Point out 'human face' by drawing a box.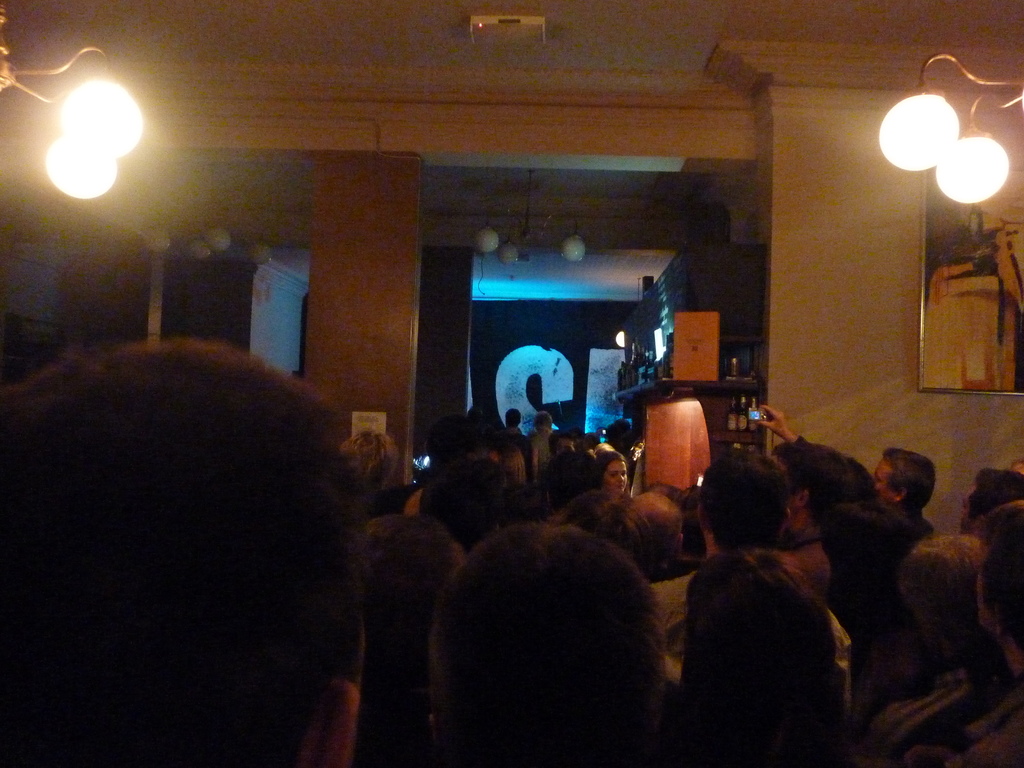
[609,458,627,492].
